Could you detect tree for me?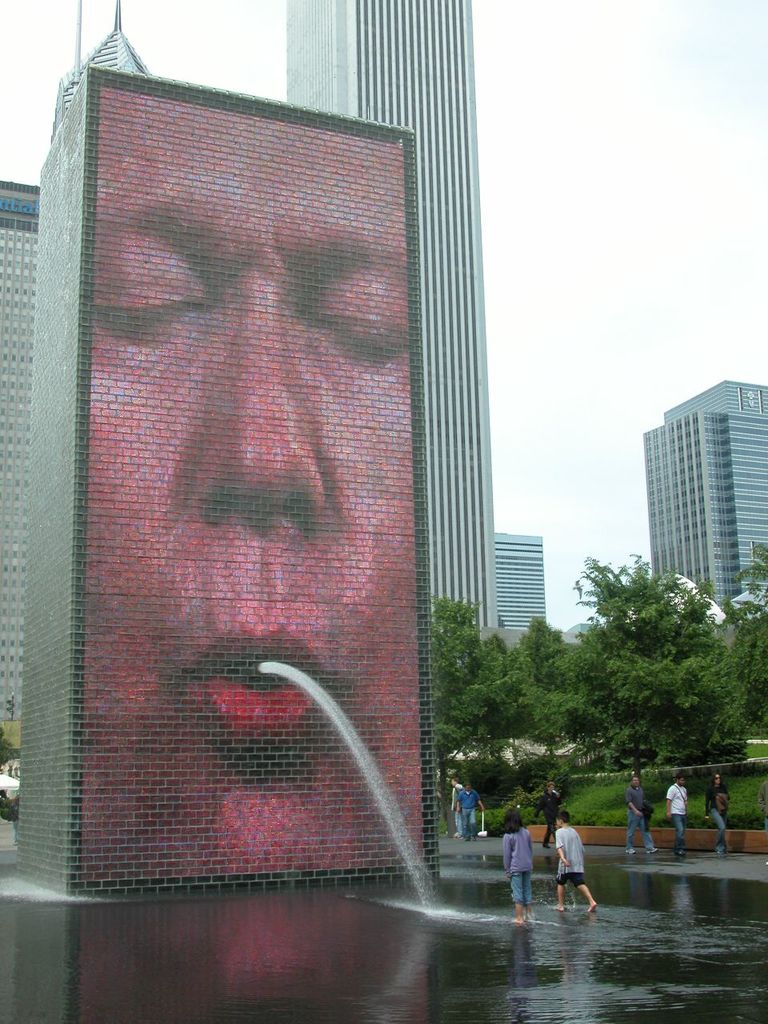
Detection result: 546:546:747:802.
